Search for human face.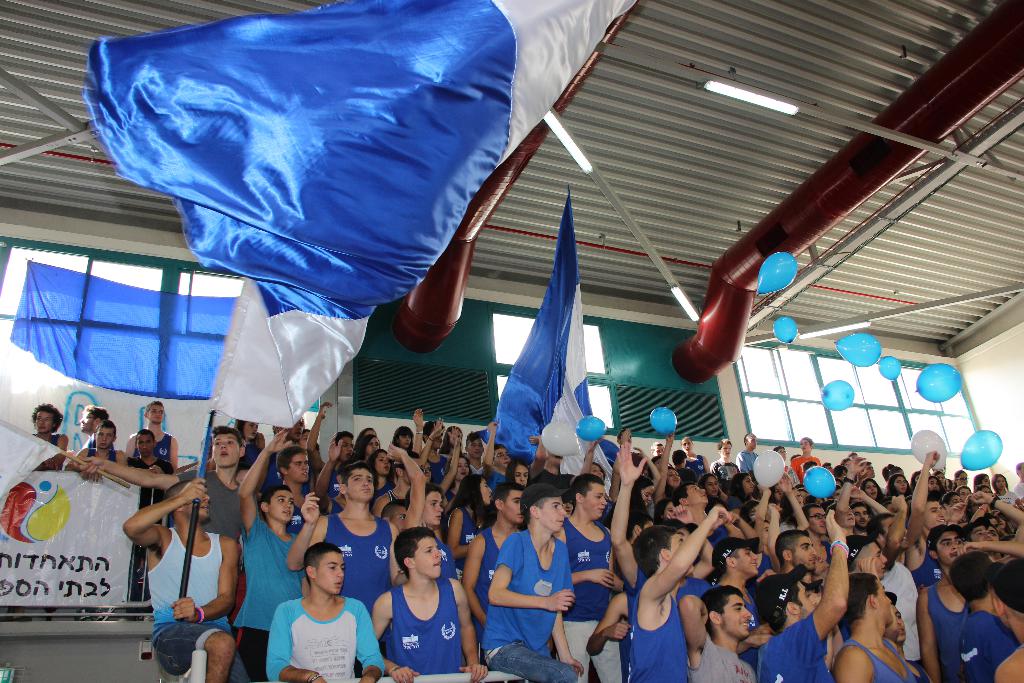
Found at (717, 594, 751, 636).
